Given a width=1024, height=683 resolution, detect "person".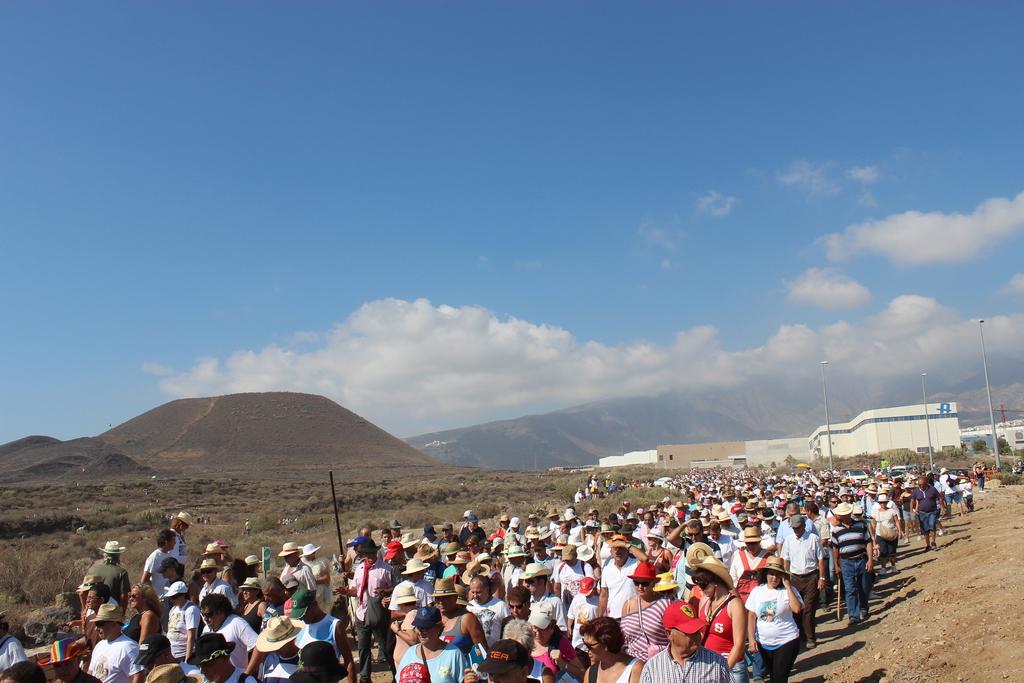
907, 479, 950, 550.
